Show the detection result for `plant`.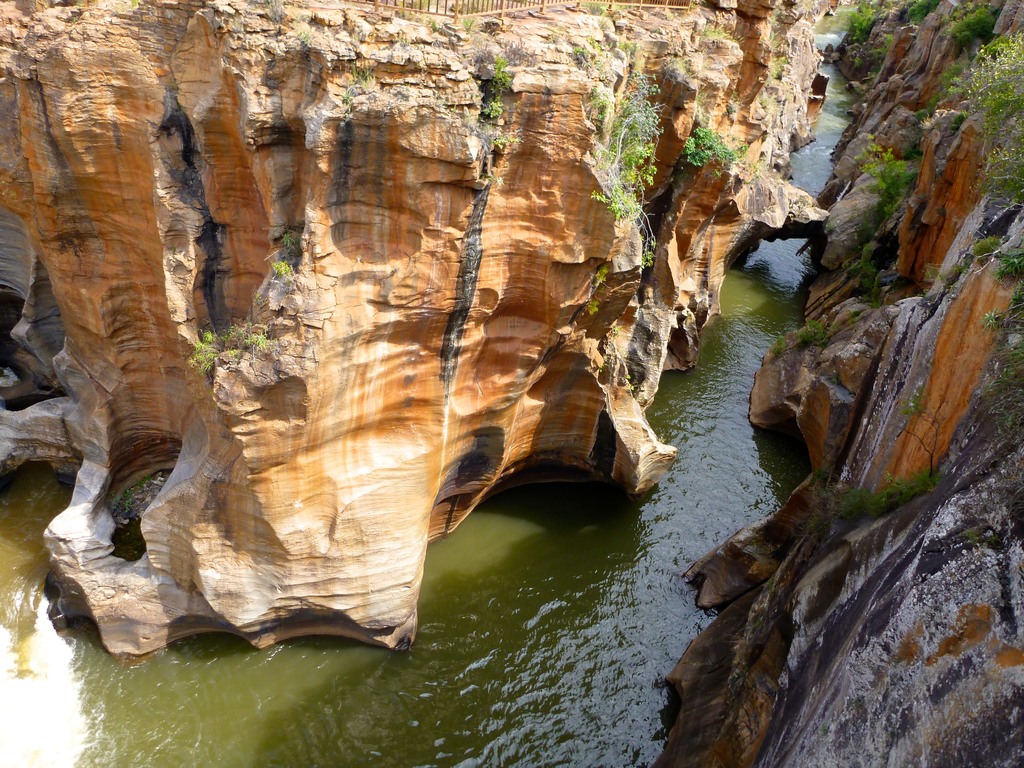
region(692, 24, 737, 40).
